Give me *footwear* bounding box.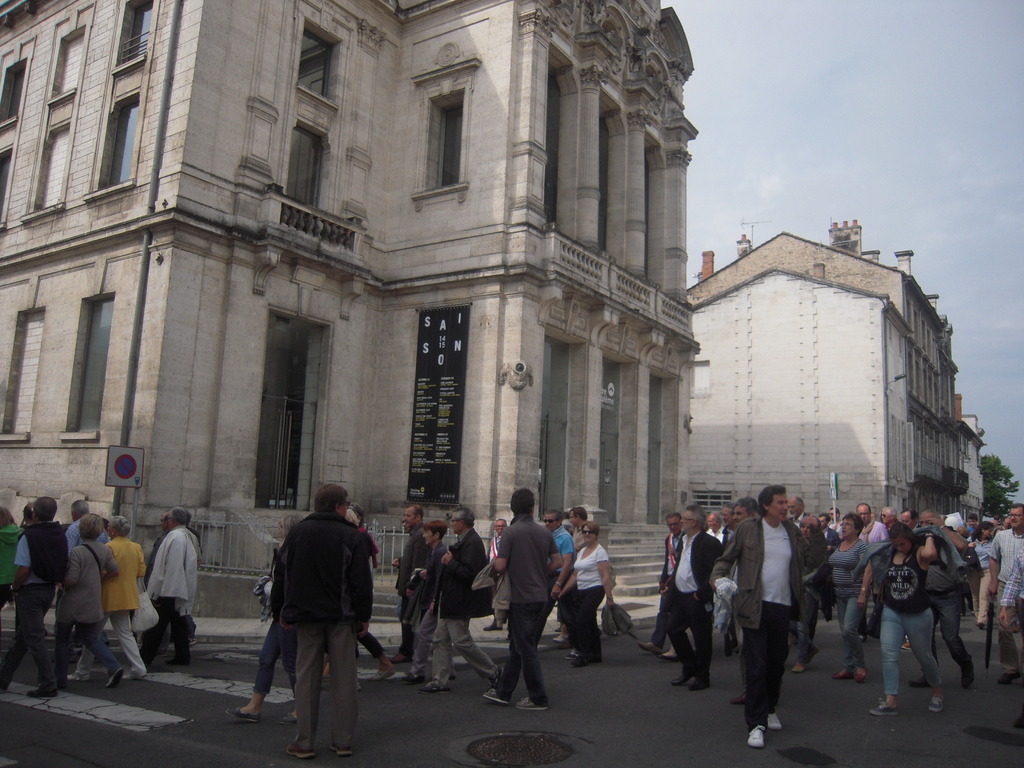
<box>556,632,567,645</box>.
